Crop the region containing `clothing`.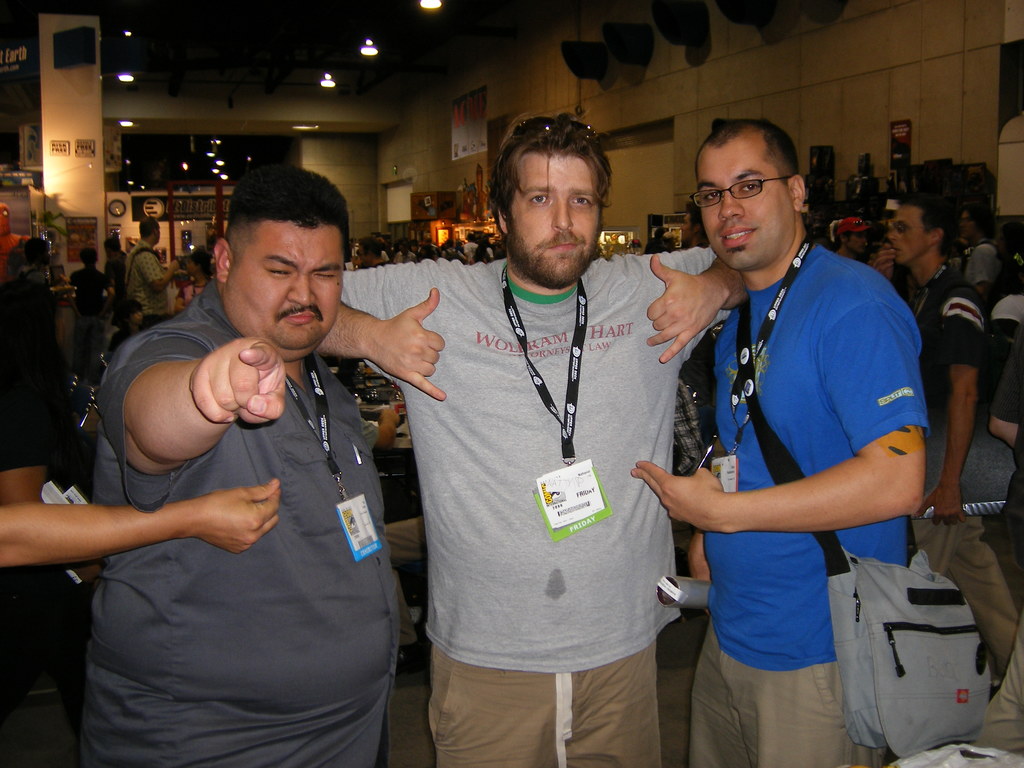
Crop region: <box>70,265,106,368</box>.
